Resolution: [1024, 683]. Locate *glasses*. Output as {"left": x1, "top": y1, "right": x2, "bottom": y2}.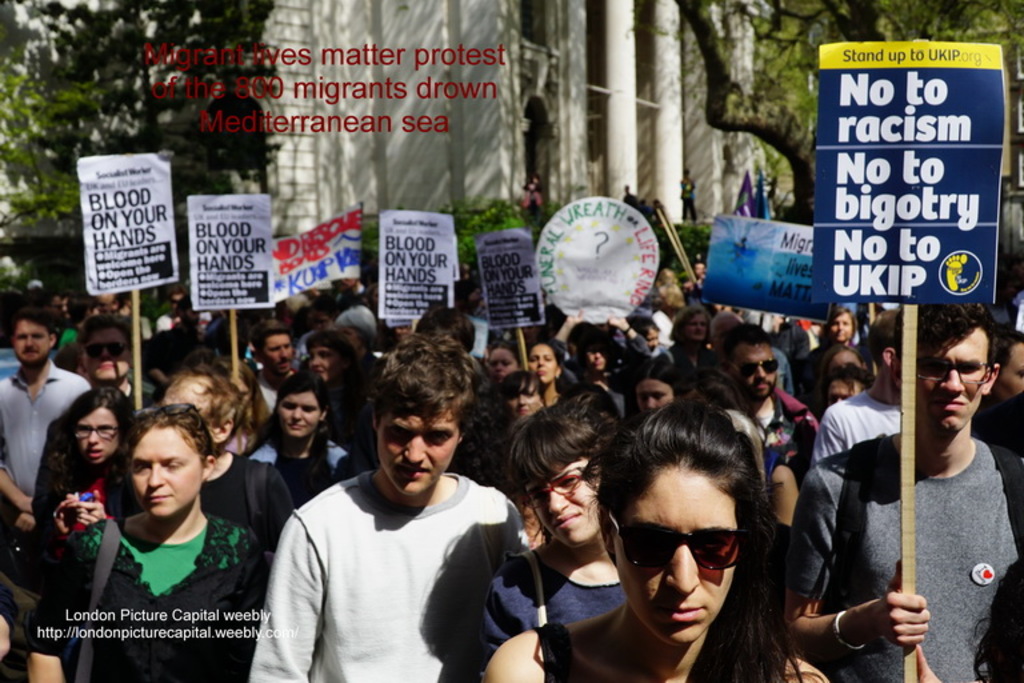
{"left": 516, "top": 474, "right": 588, "bottom": 512}.
